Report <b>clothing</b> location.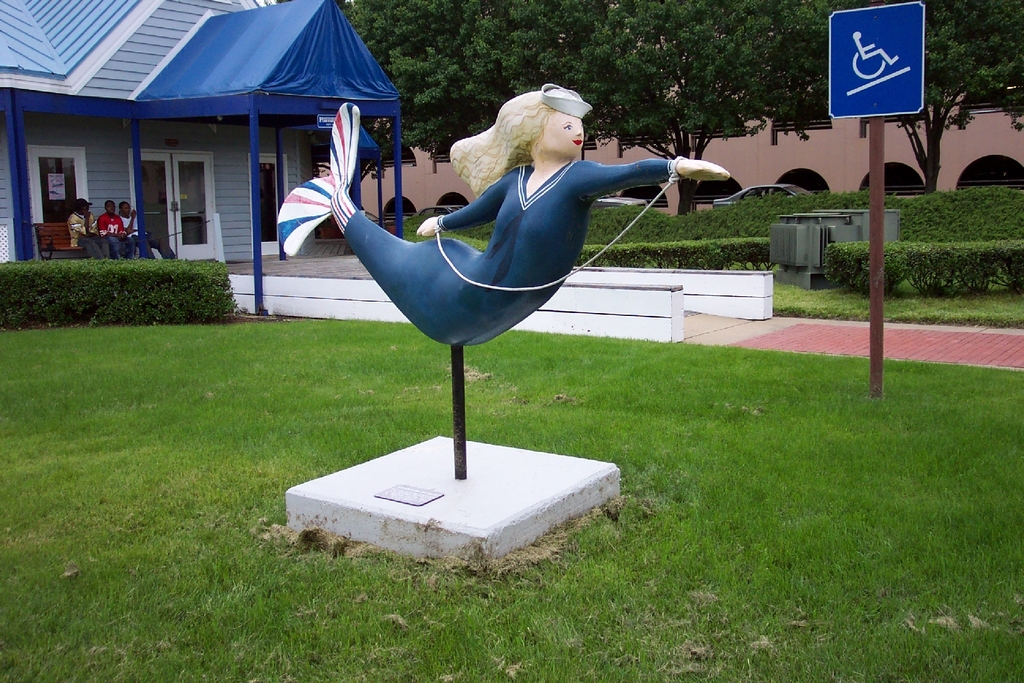
Report: <bbox>121, 205, 176, 258</bbox>.
